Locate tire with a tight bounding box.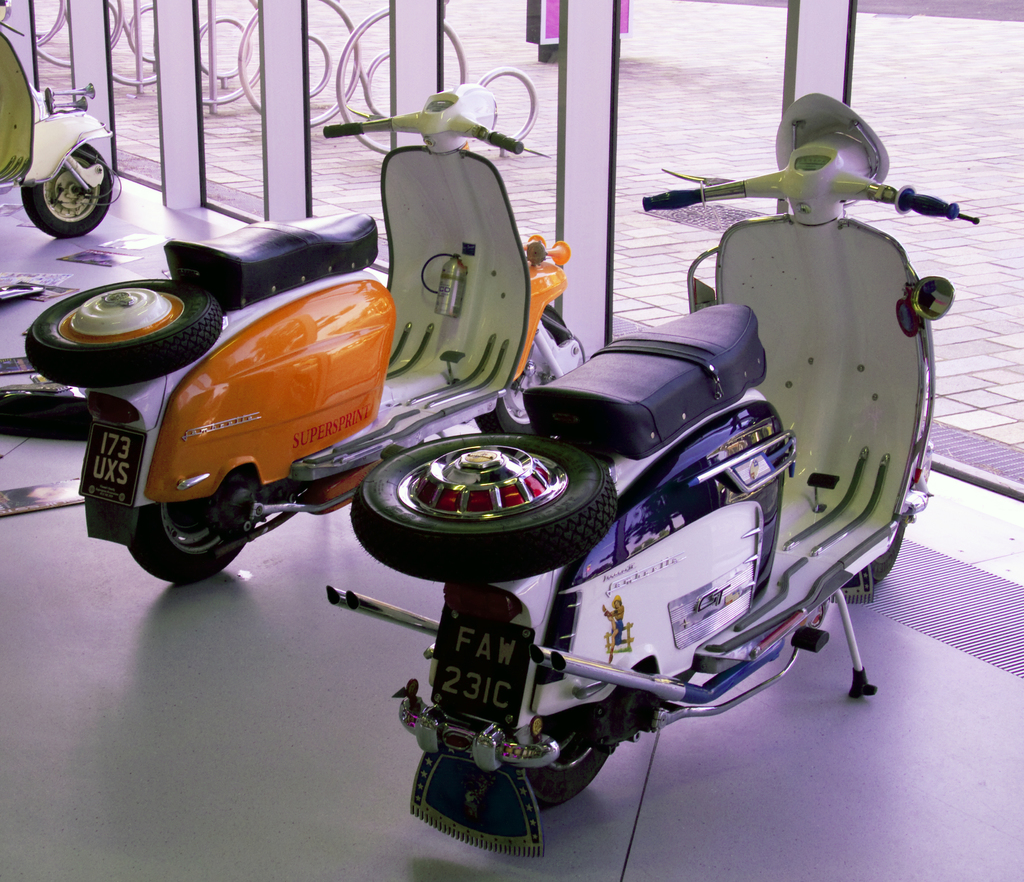
detection(356, 421, 615, 552).
